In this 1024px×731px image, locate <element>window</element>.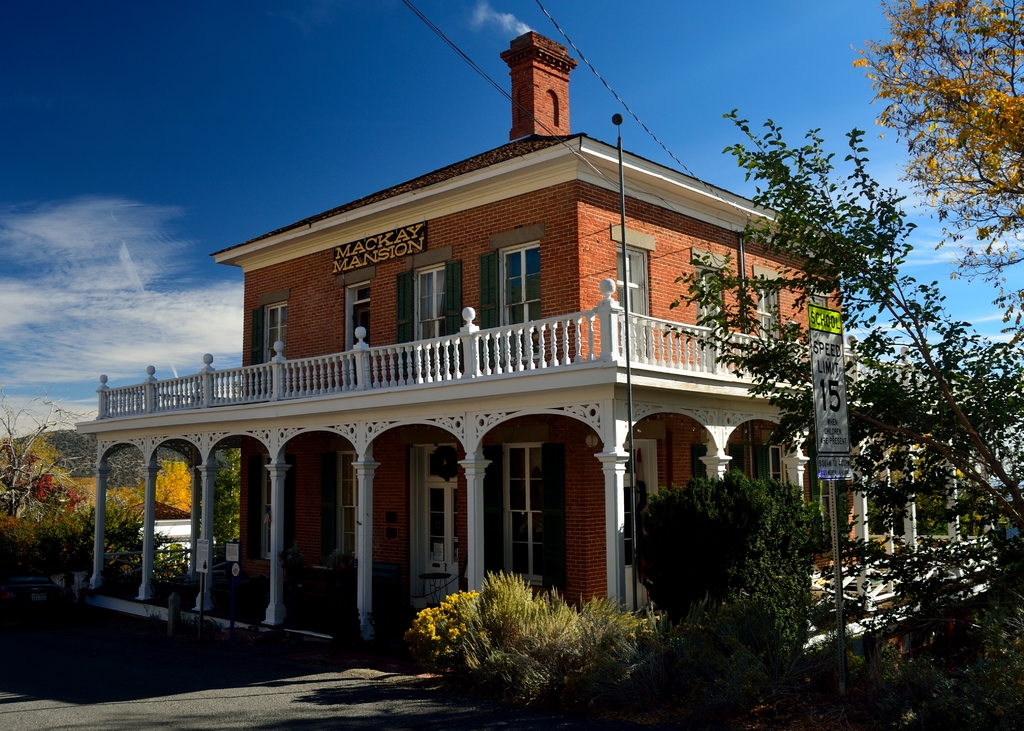
Bounding box: detection(501, 438, 555, 587).
